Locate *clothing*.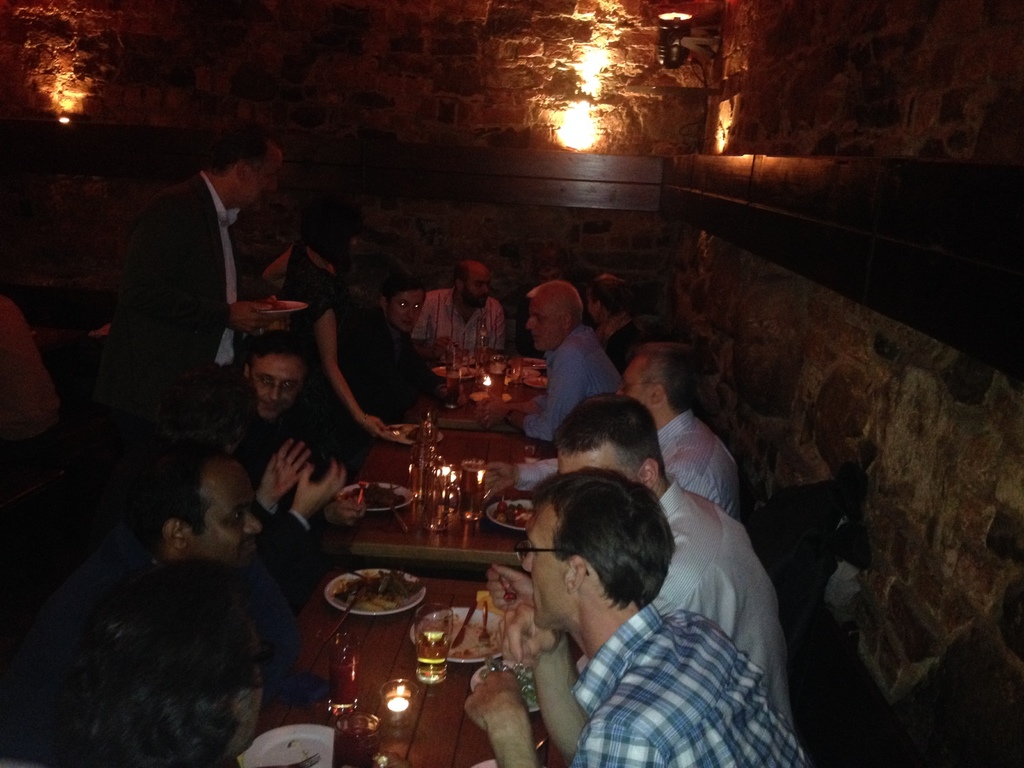
Bounding box: 275:244:337:338.
